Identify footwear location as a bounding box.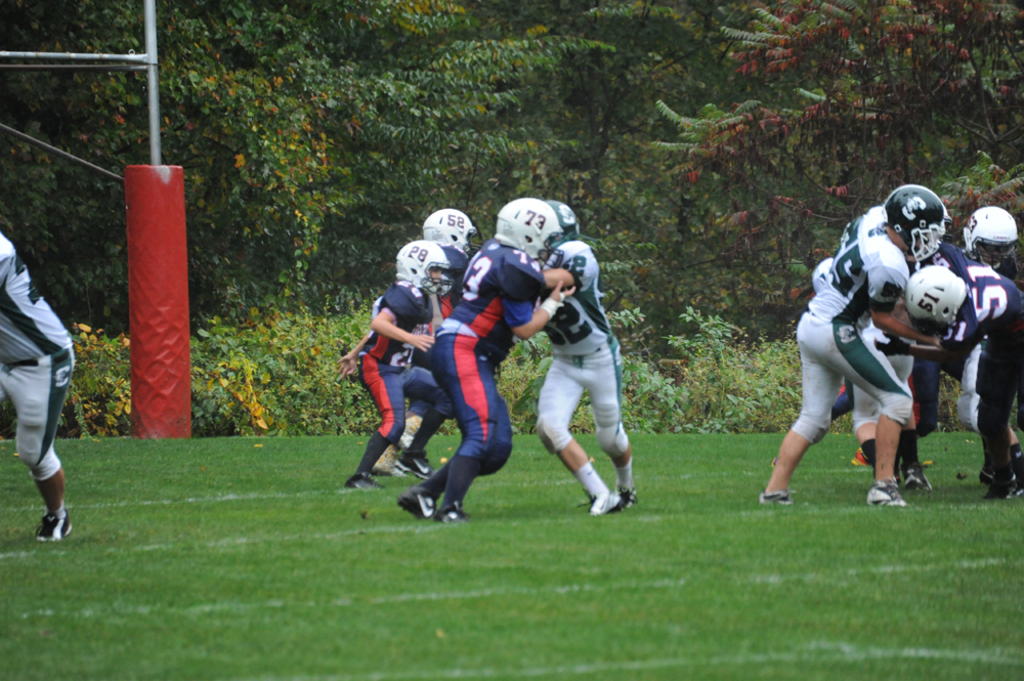
616:483:639:510.
